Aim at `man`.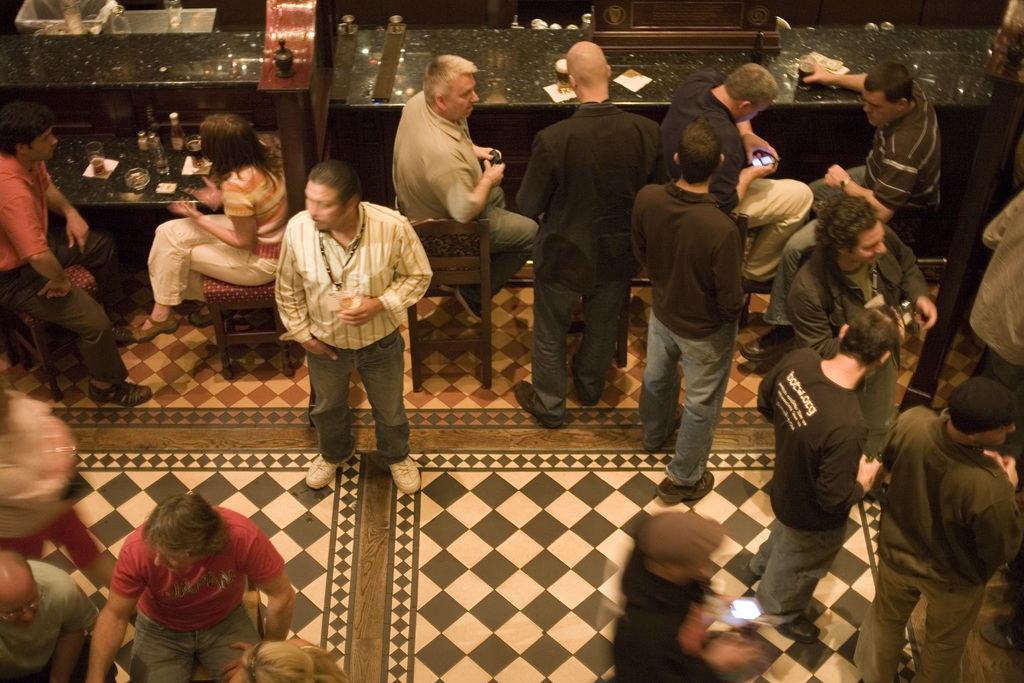
Aimed at [760, 306, 897, 642].
